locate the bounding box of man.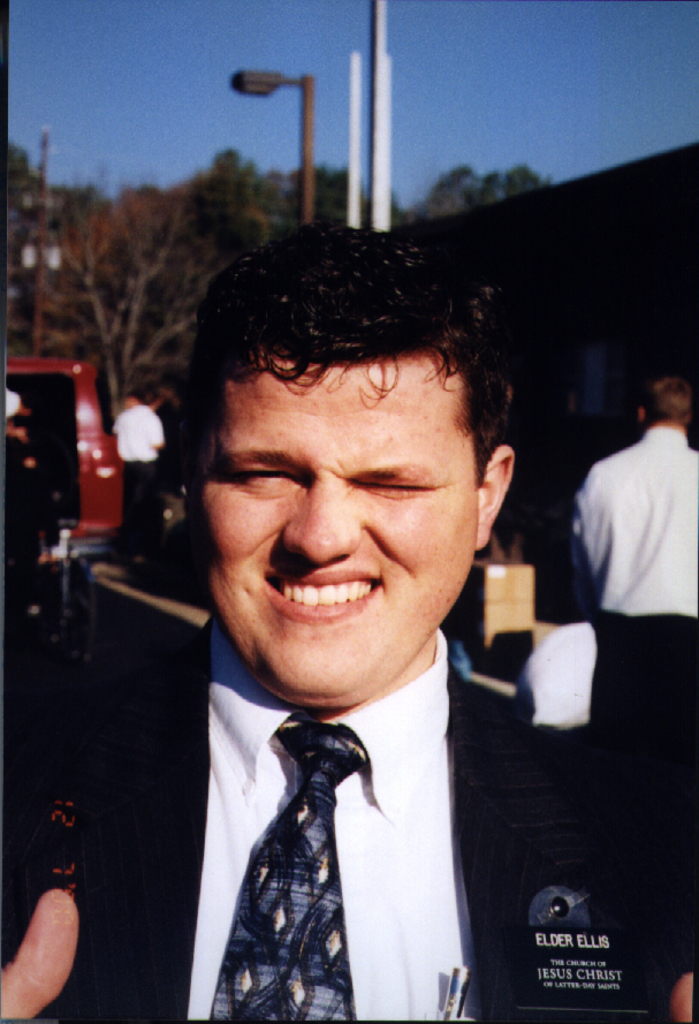
Bounding box: box(0, 220, 698, 1023).
